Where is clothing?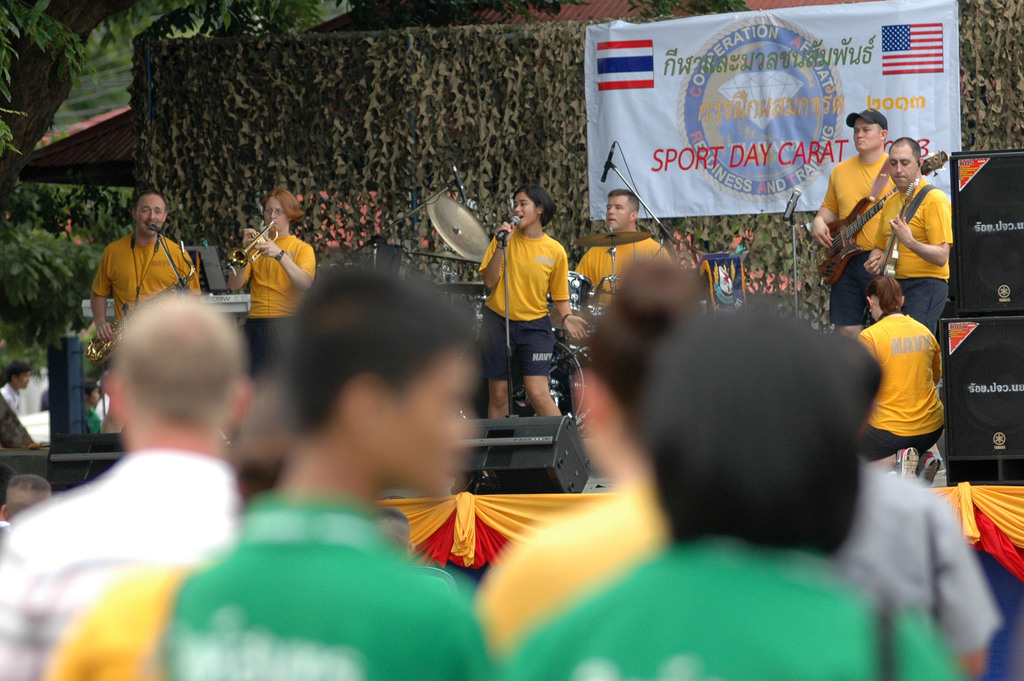
[x1=0, y1=381, x2=24, y2=415].
